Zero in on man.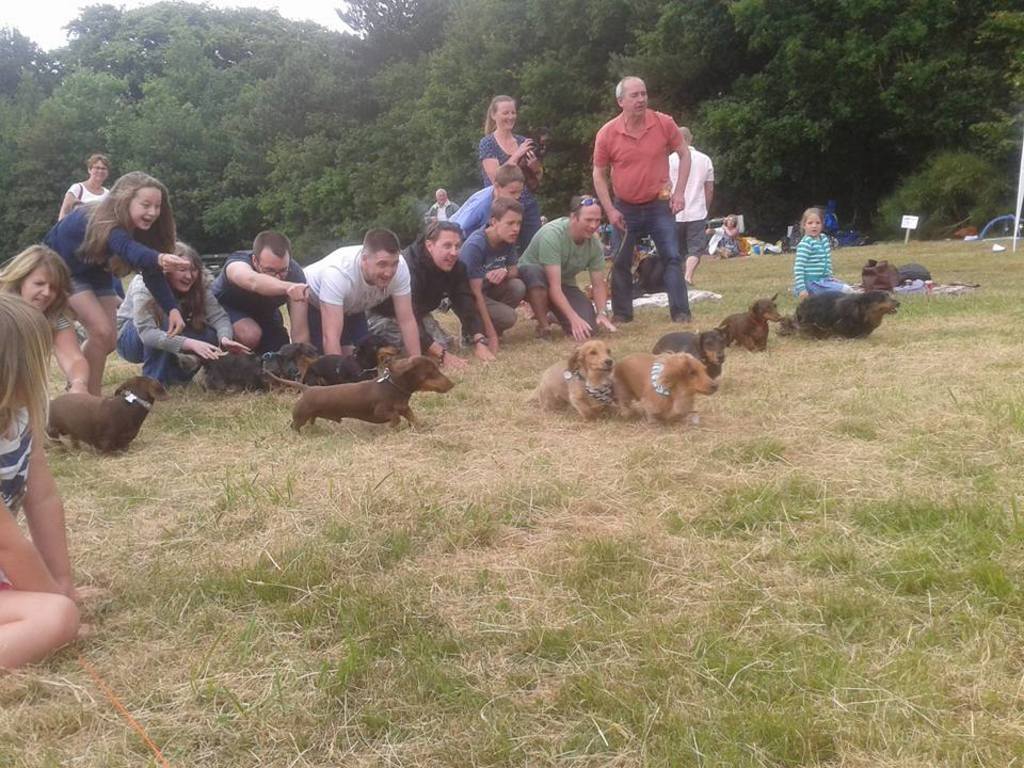
Zeroed in: (459,197,530,335).
